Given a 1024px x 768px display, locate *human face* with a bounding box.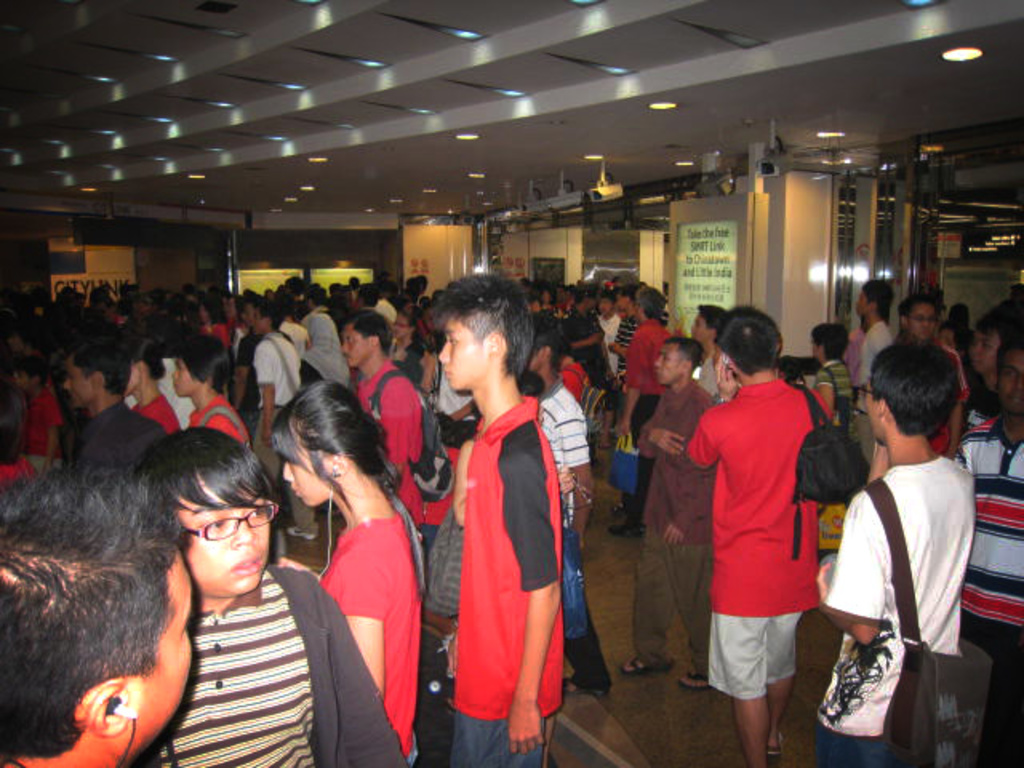
Located: rect(851, 282, 874, 317).
